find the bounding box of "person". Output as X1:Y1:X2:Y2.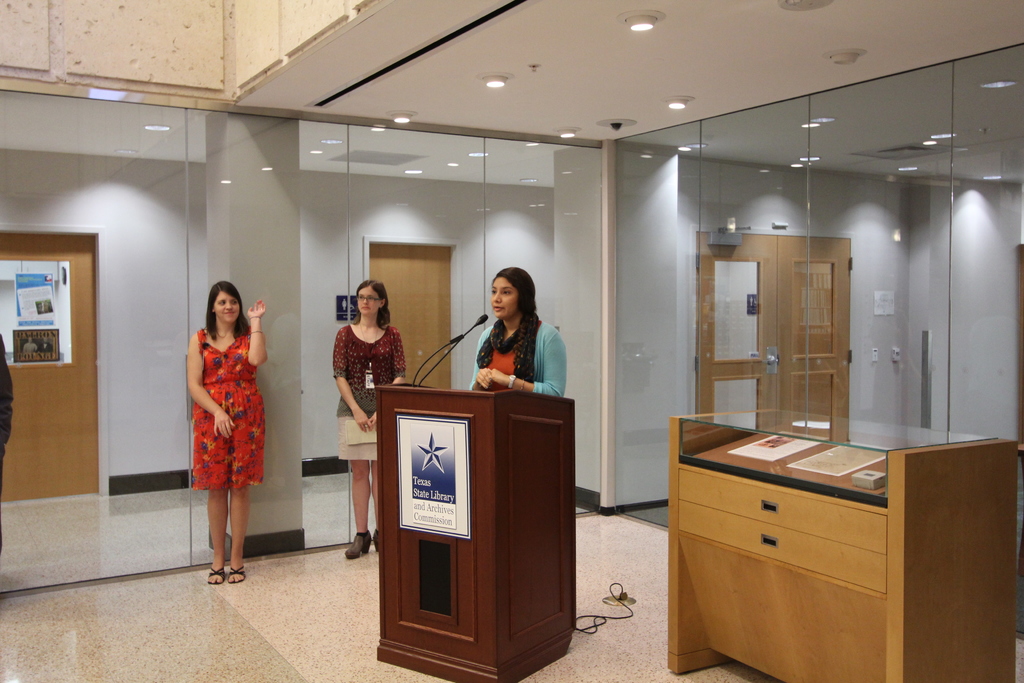
189:276:266:582.
